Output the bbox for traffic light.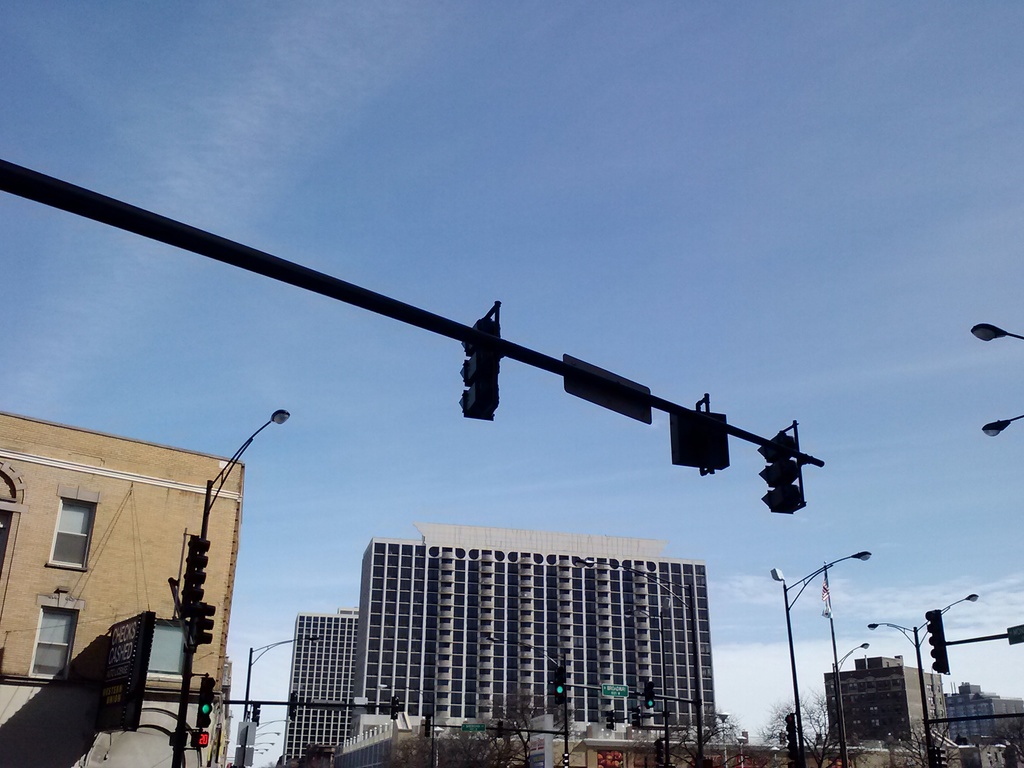
x1=554 y1=666 x2=563 y2=706.
